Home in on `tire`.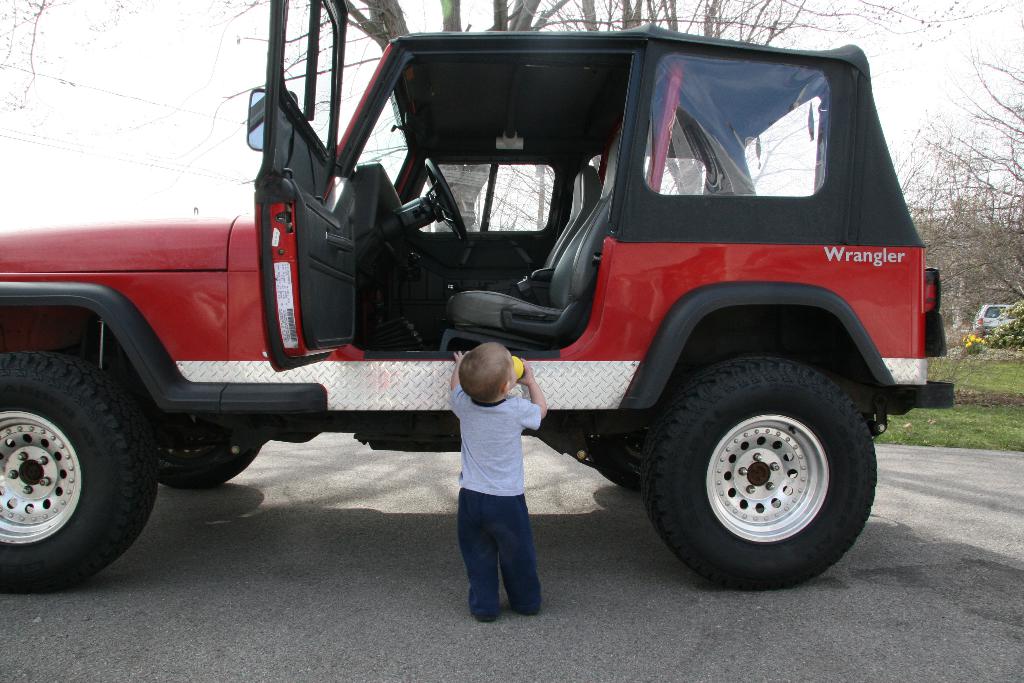
Homed in at (642,354,877,592).
